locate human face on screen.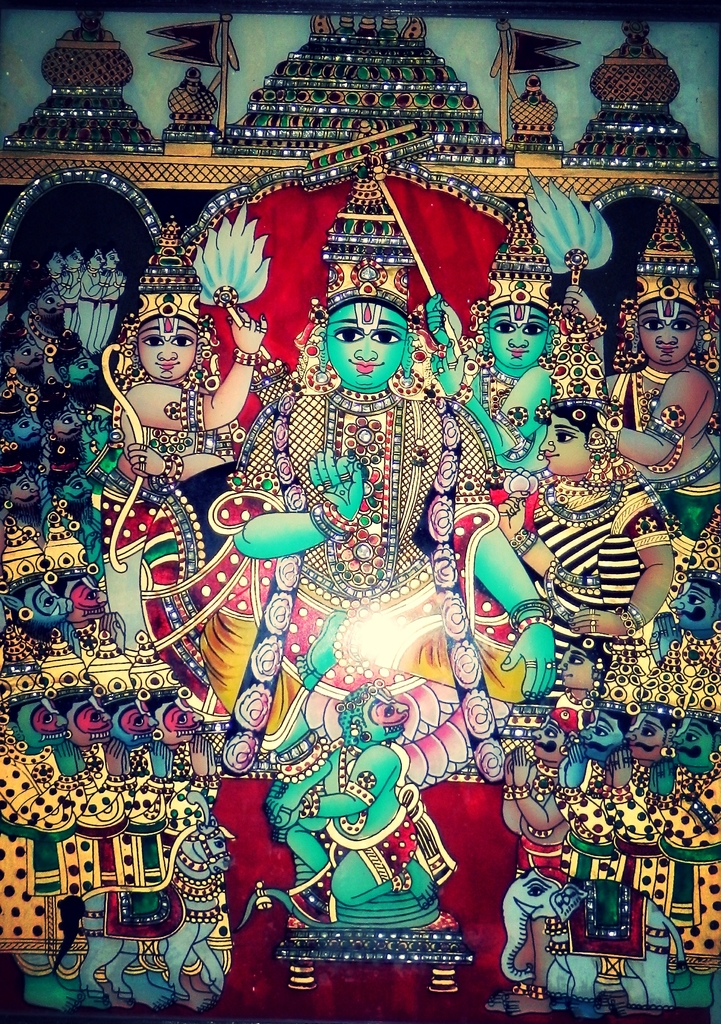
On screen at <region>324, 302, 406, 388</region>.
